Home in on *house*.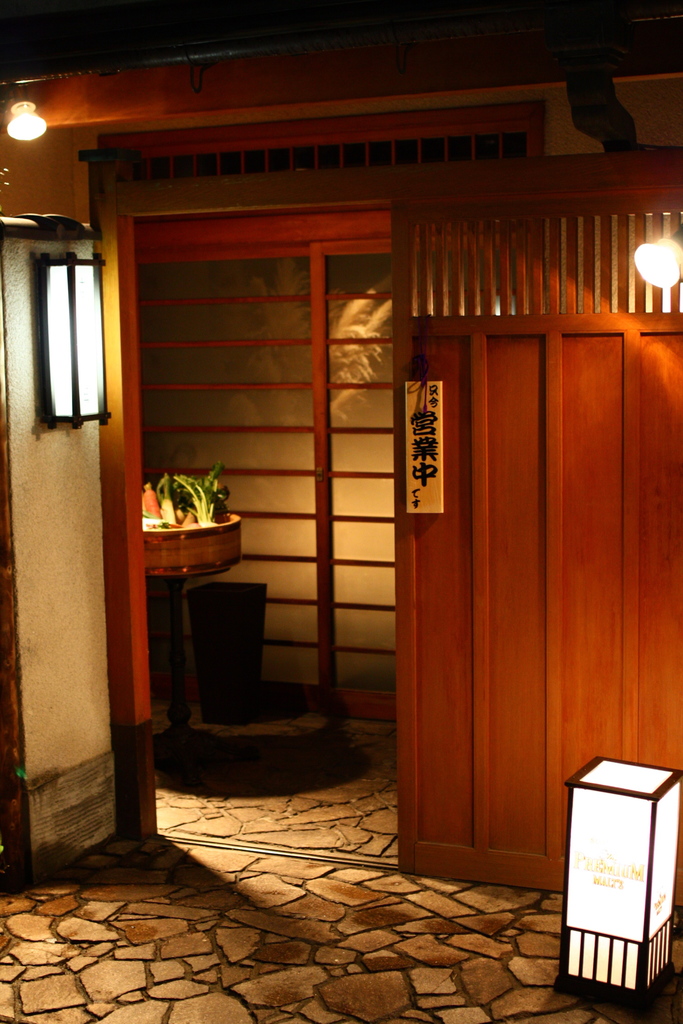
Homed in at x1=3 y1=0 x2=680 y2=1023.
